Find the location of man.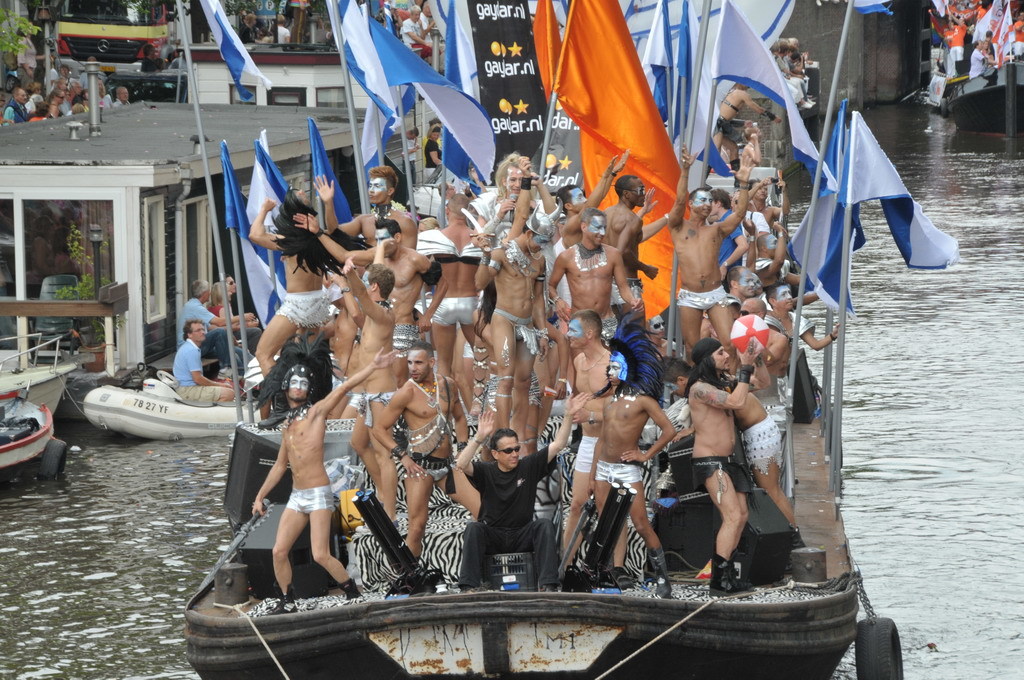
Location: locate(174, 280, 254, 365).
